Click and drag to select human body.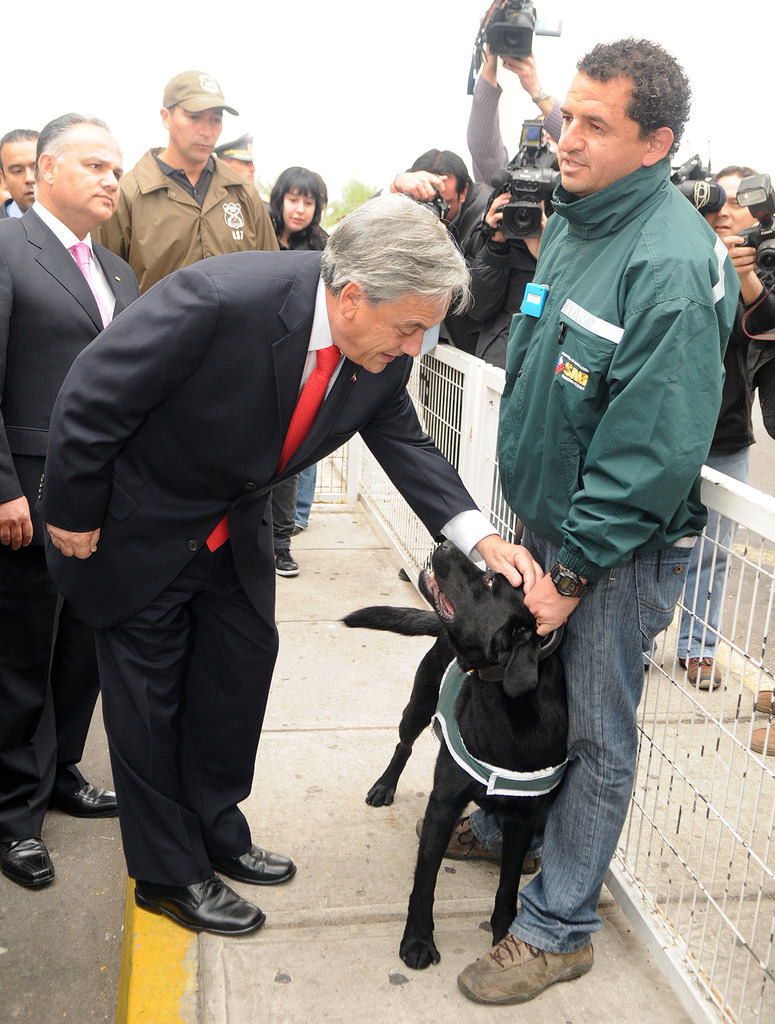
Selection: rect(86, 142, 286, 294).
